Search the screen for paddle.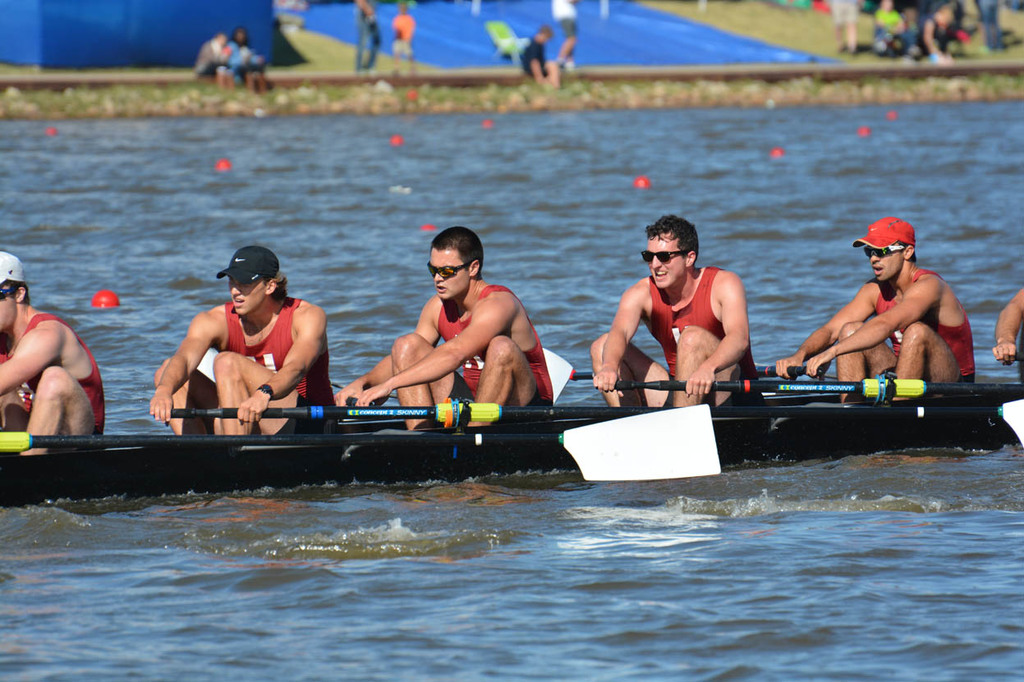
Found at bbox(0, 400, 722, 481).
